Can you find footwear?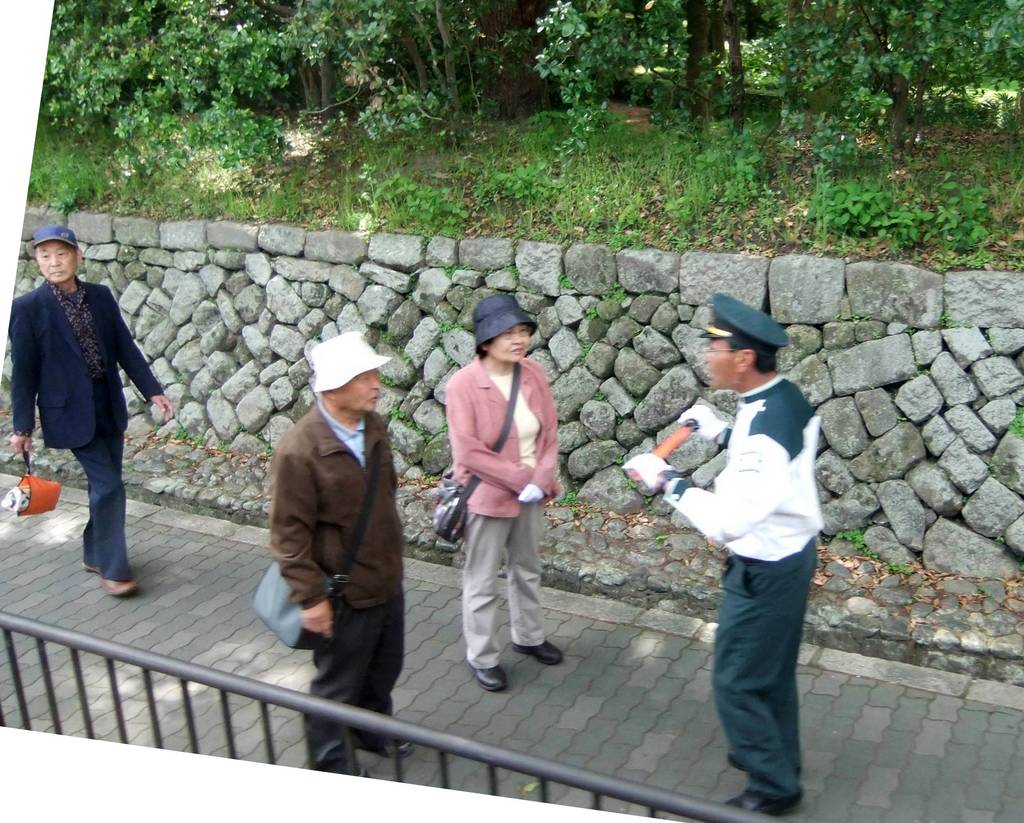
Yes, bounding box: region(513, 643, 564, 664).
